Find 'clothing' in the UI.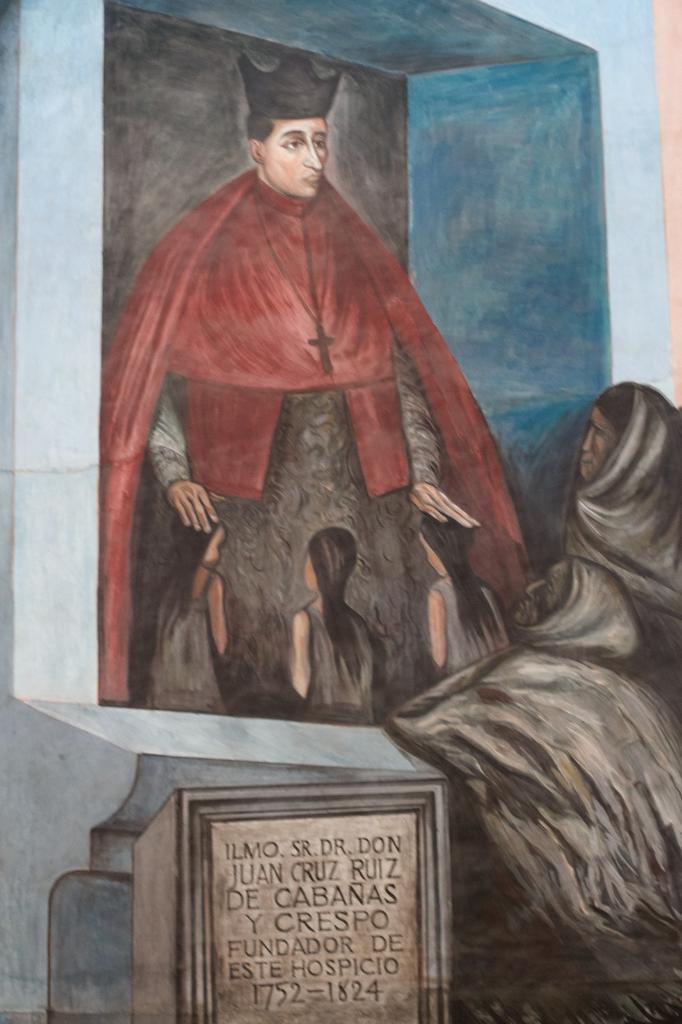
UI element at (left=376, top=554, right=681, bottom=1000).
